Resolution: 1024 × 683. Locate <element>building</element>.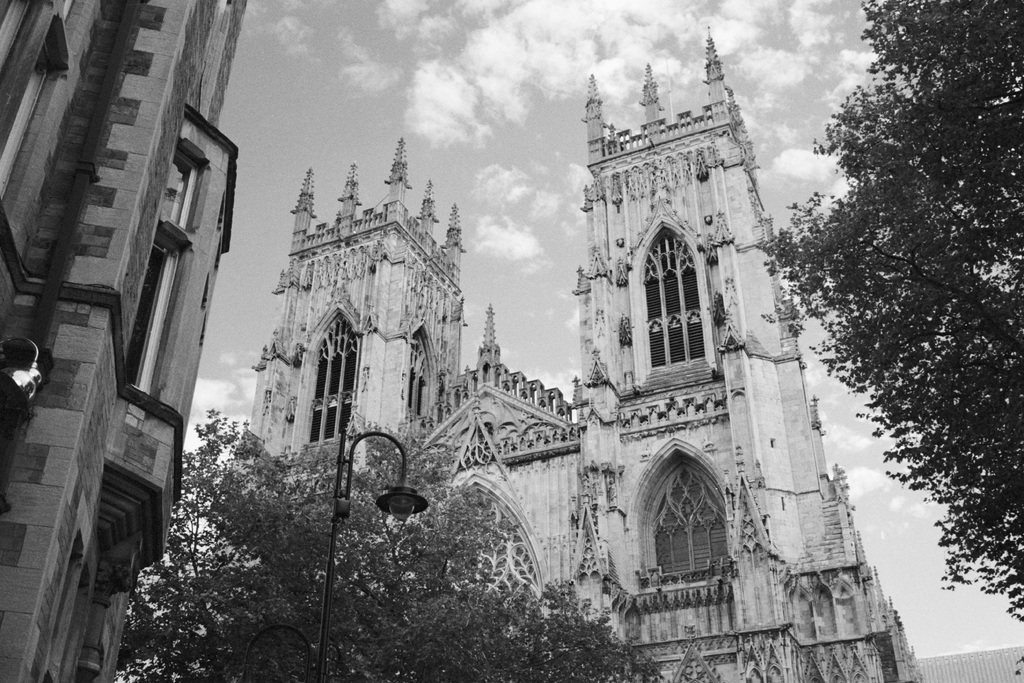
crop(243, 28, 926, 682).
